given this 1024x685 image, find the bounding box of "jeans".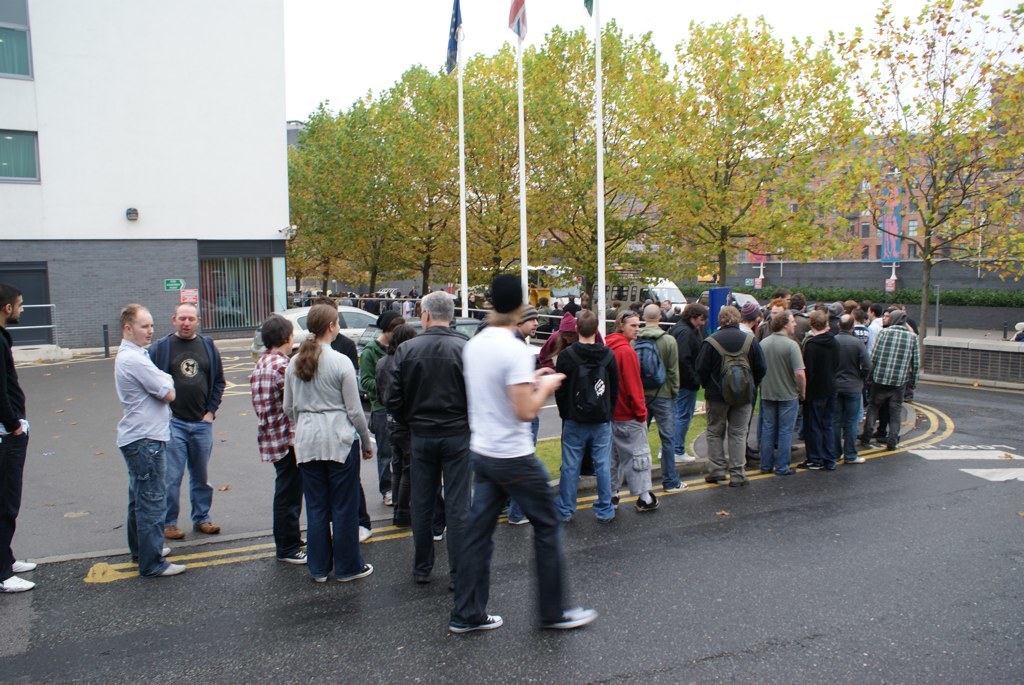
[838, 393, 862, 456].
